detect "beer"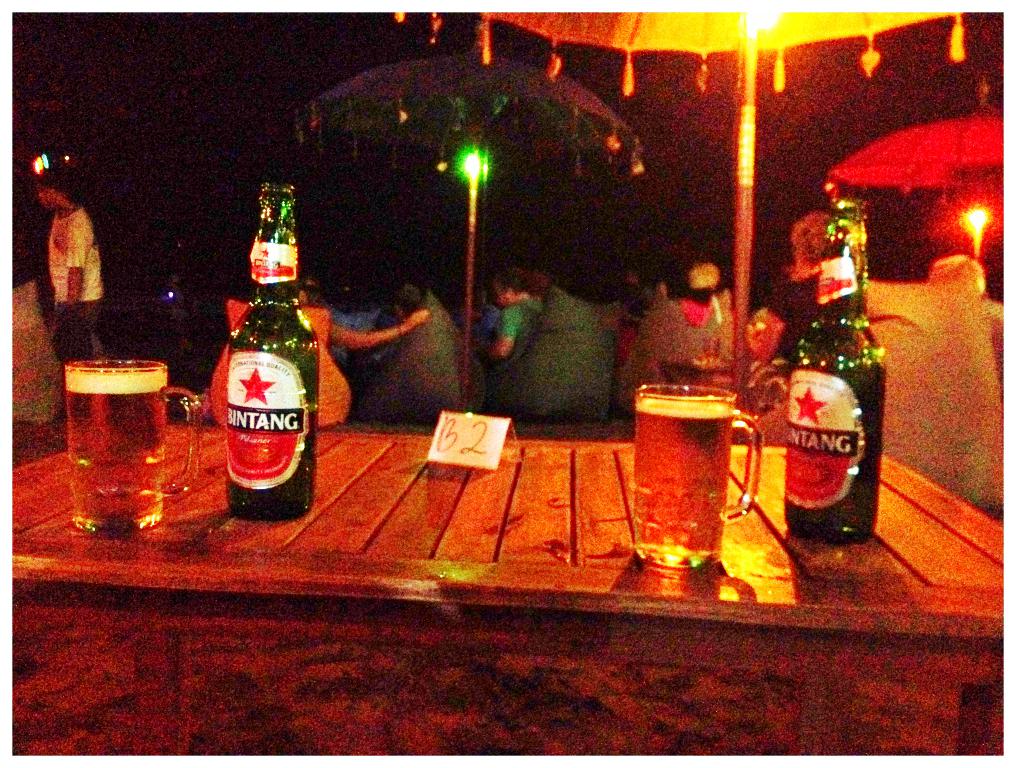
{"left": 223, "top": 183, "right": 322, "bottom": 552}
